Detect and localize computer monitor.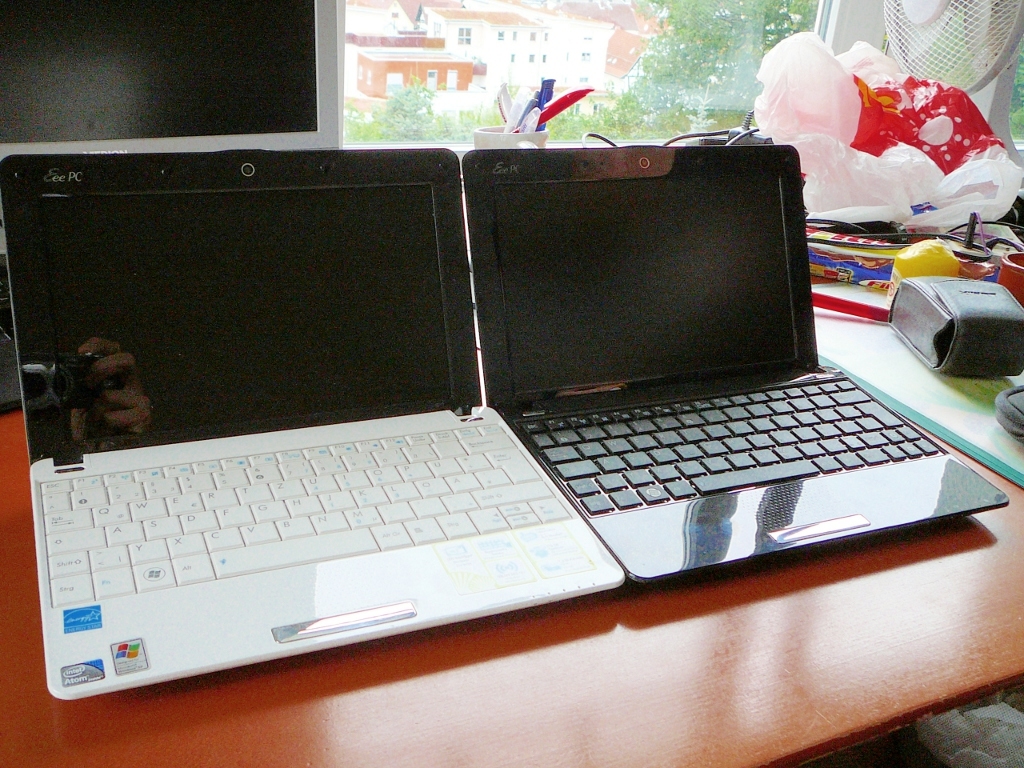
Localized at 0/151/483/475.
